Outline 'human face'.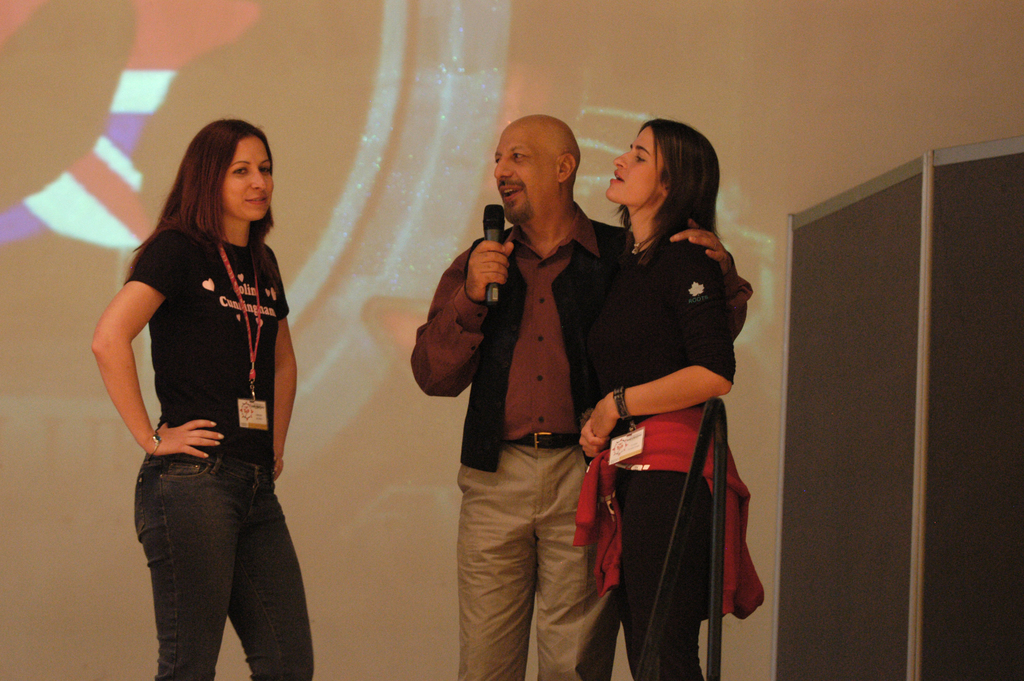
Outline: (492,126,566,227).
